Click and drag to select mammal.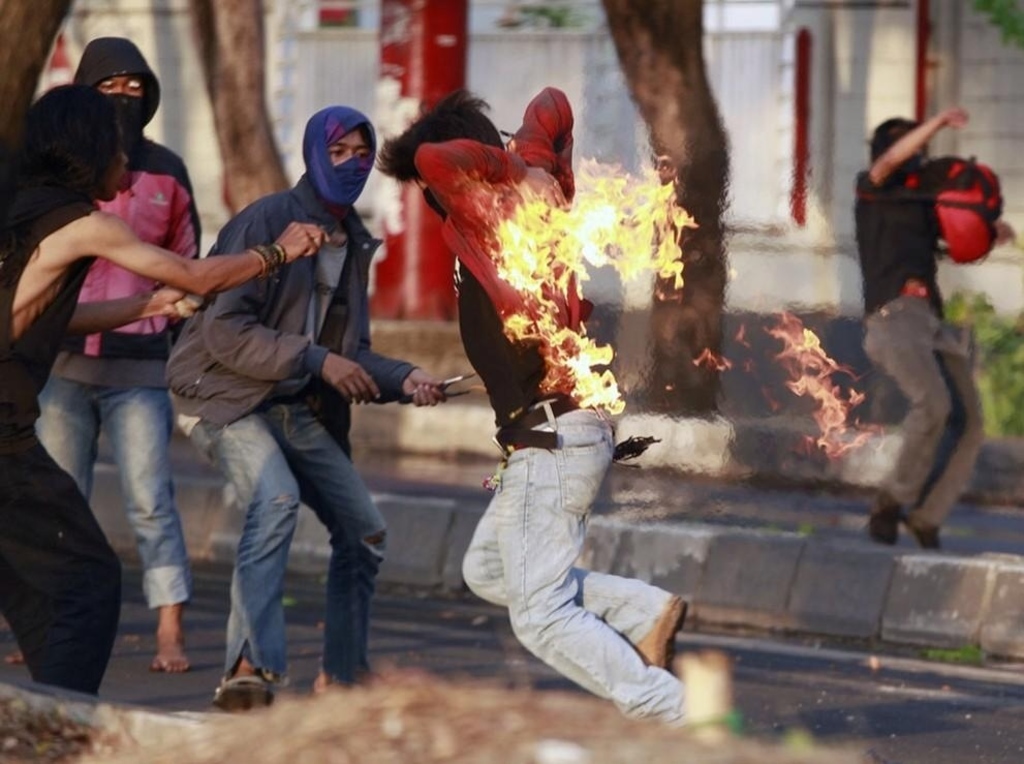
Selection: rect(30, 34, 199, 675).
